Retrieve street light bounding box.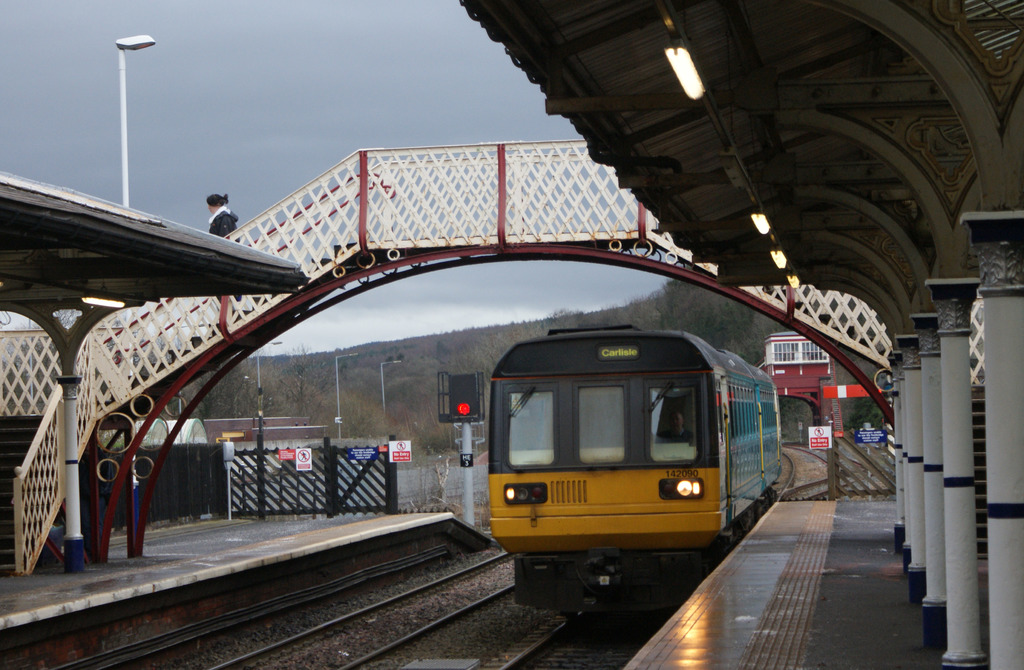
Bounding box: bbox=[116, 32, 156, 210].
